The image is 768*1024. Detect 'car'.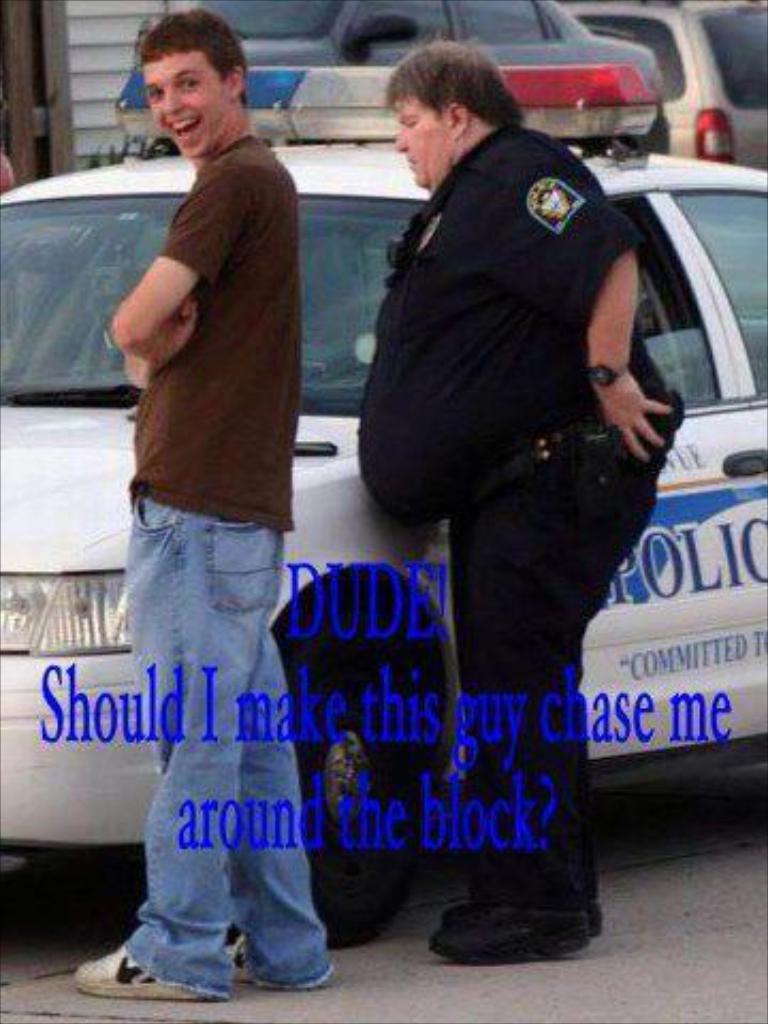
Detection: [557, 0, 766, 177].
